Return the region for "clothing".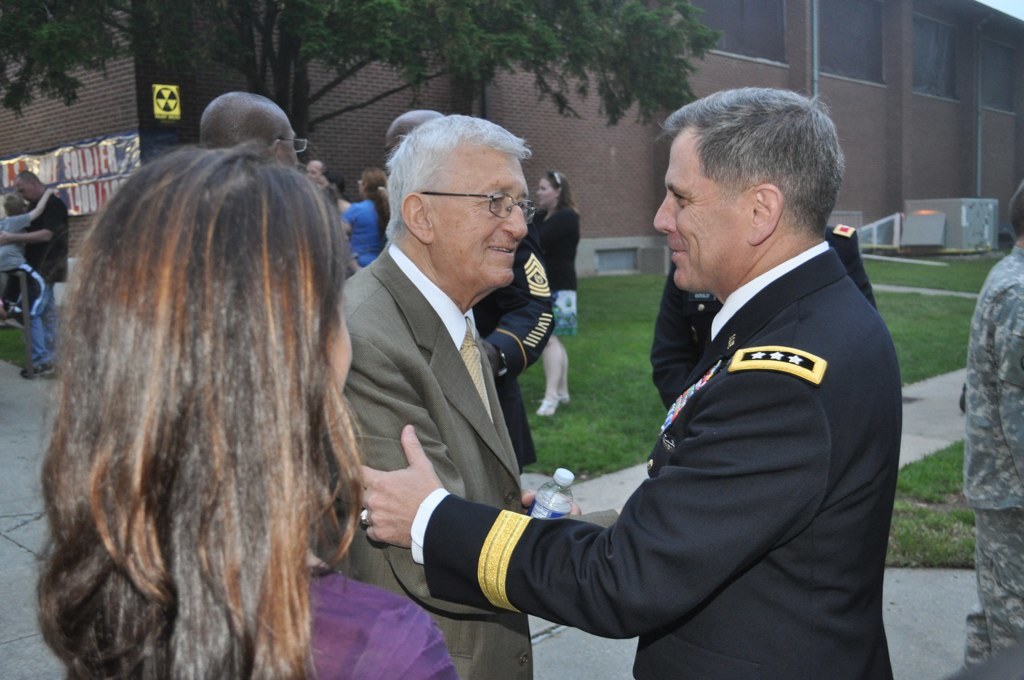
{"x1": 471, "y1": 226, "x2": 552, "y2": 471}.
